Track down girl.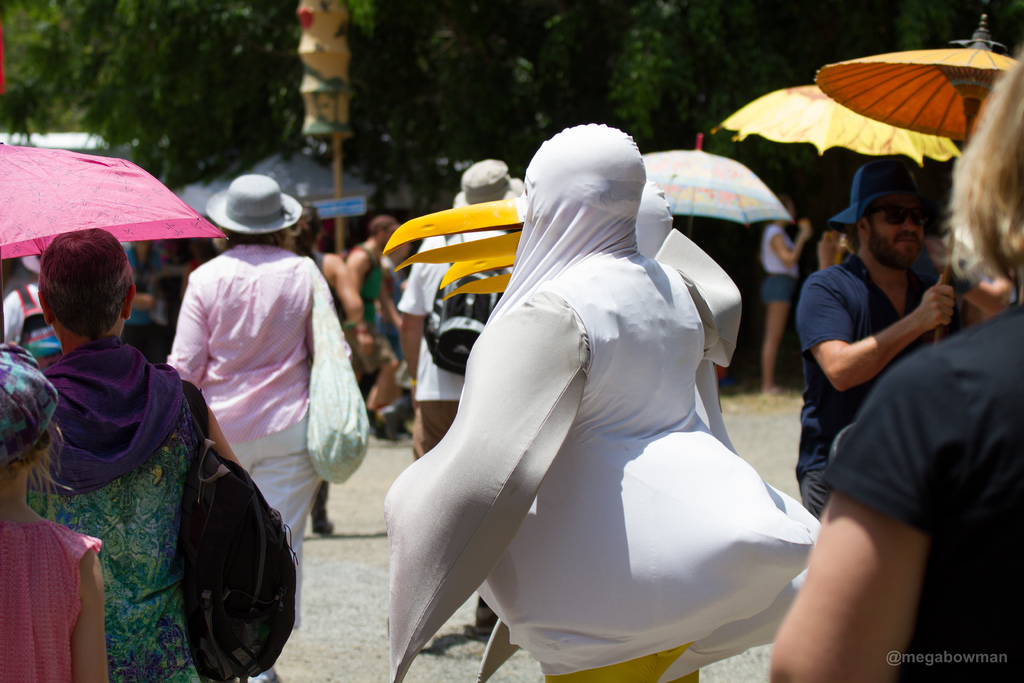
Tracked to [167, 168, 356, 682].
